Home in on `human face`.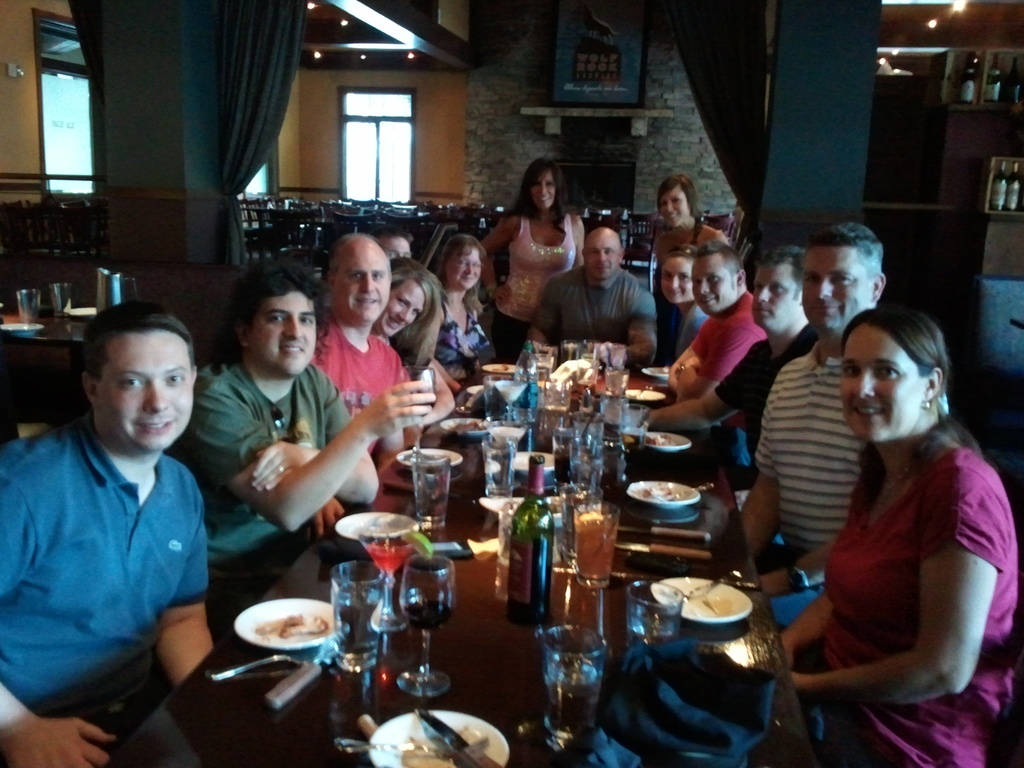
Homed in at BBox(97, 335, 195, 456).
